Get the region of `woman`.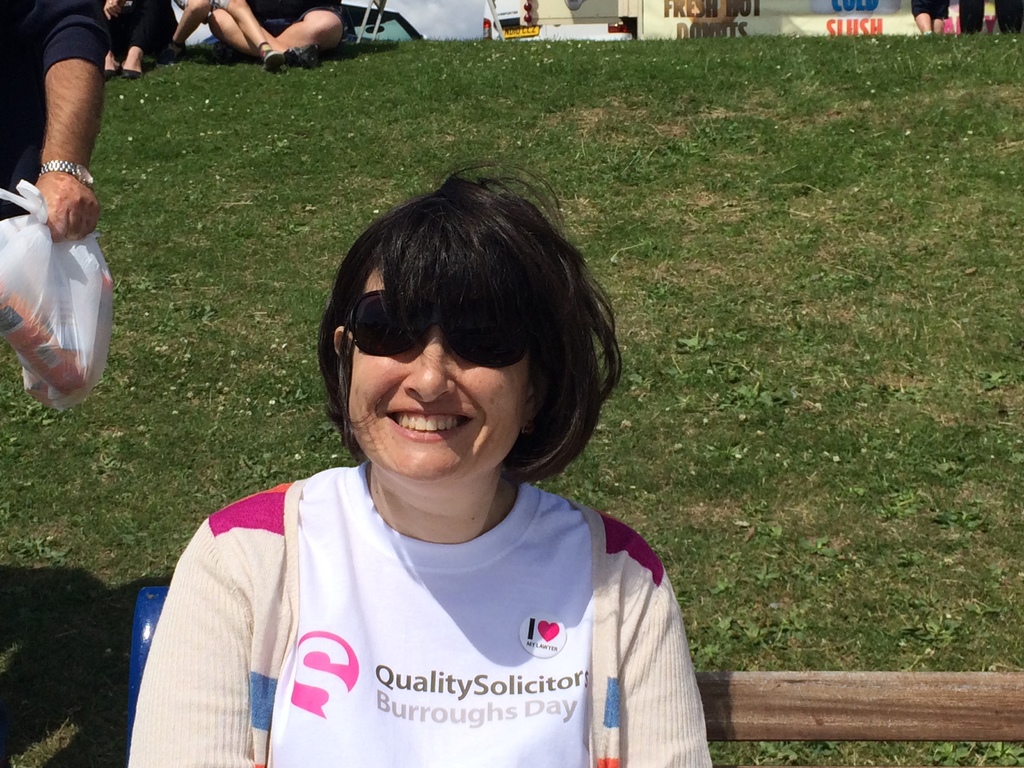
crop(138, 147, 727, 763).
